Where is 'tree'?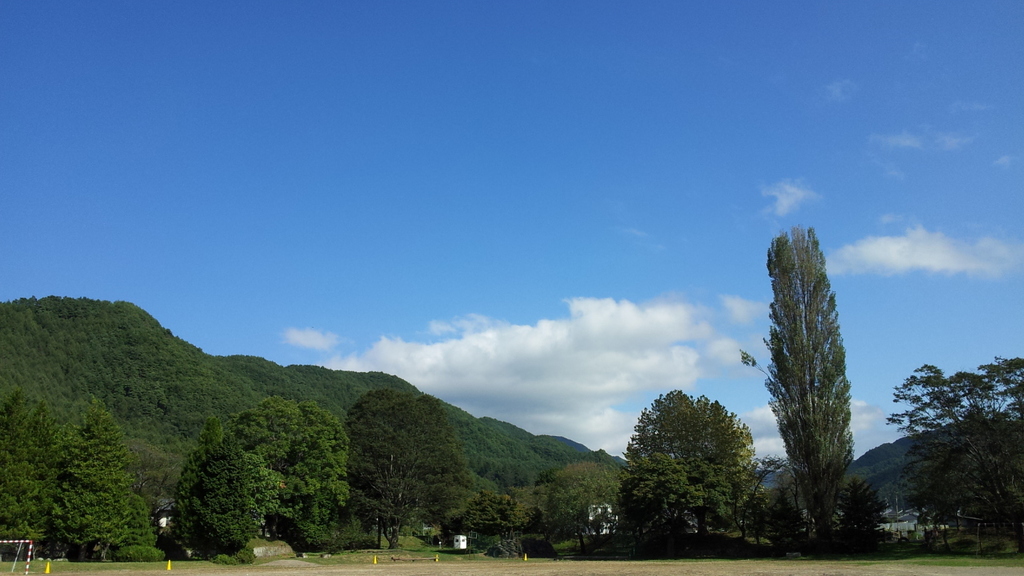
463, 482, 529, 552.
